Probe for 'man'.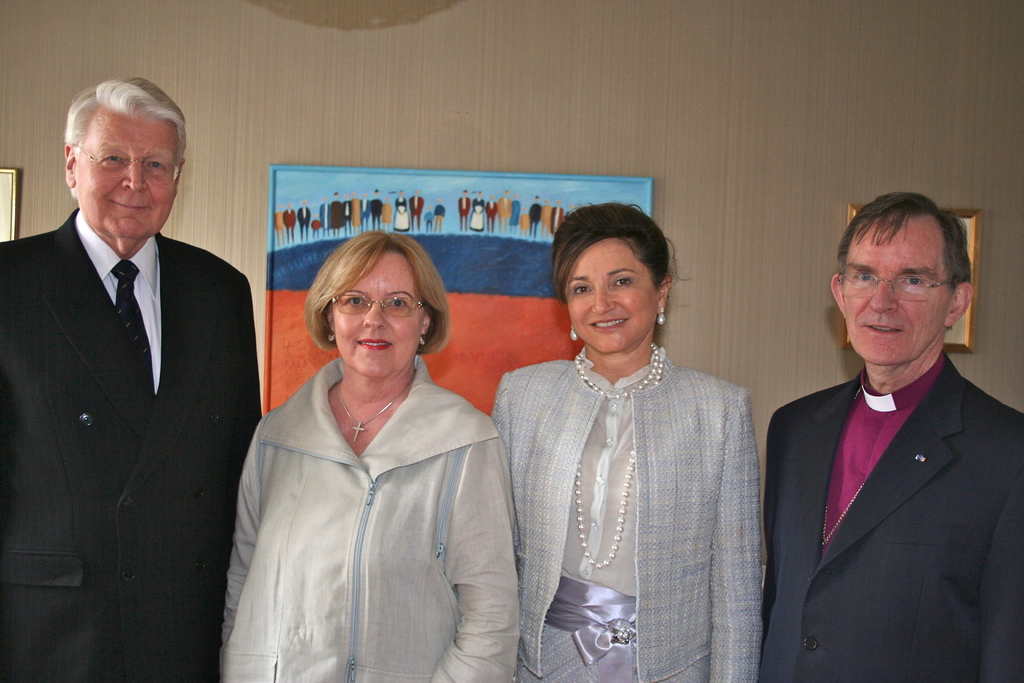
Probe result: [500, 191, 510, 235].
